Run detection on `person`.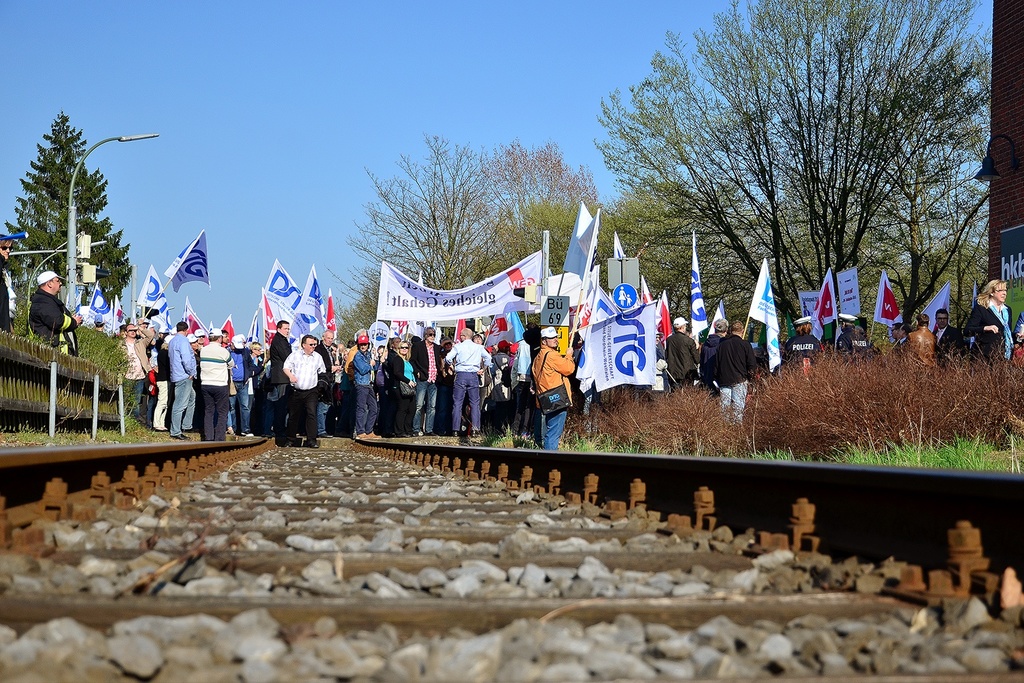
Result: {"left": 782, "top": 316, "right": 825, "bottom": 373}.
